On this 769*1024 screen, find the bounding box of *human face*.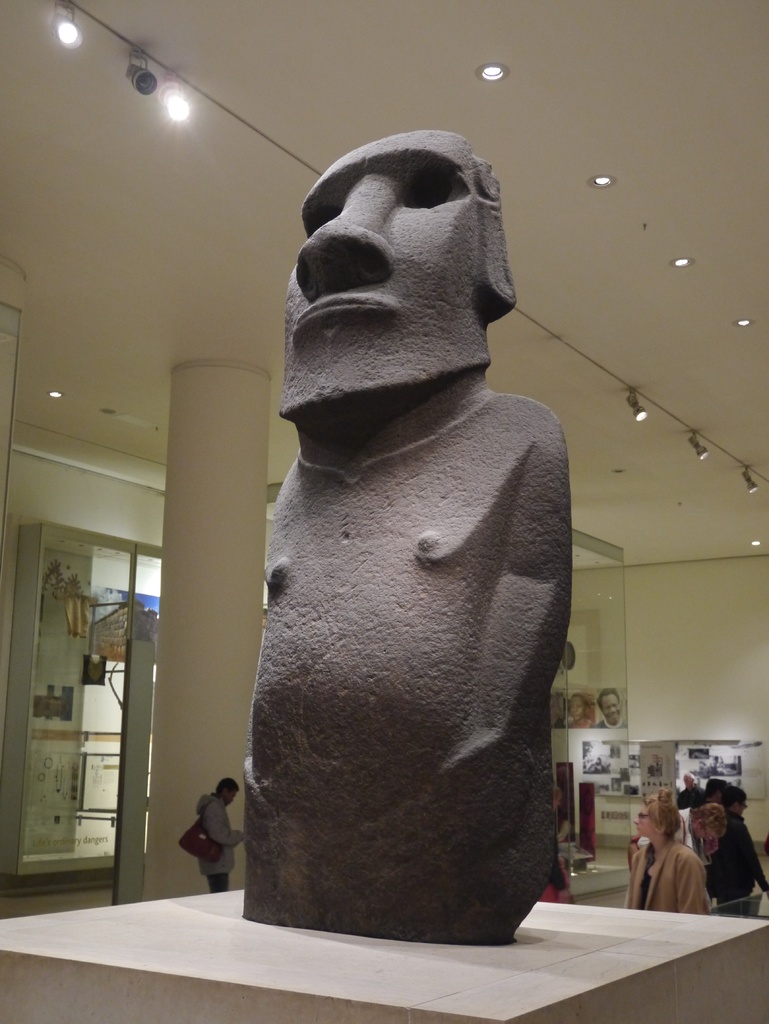
Bounding box: 551,799,562,813.
